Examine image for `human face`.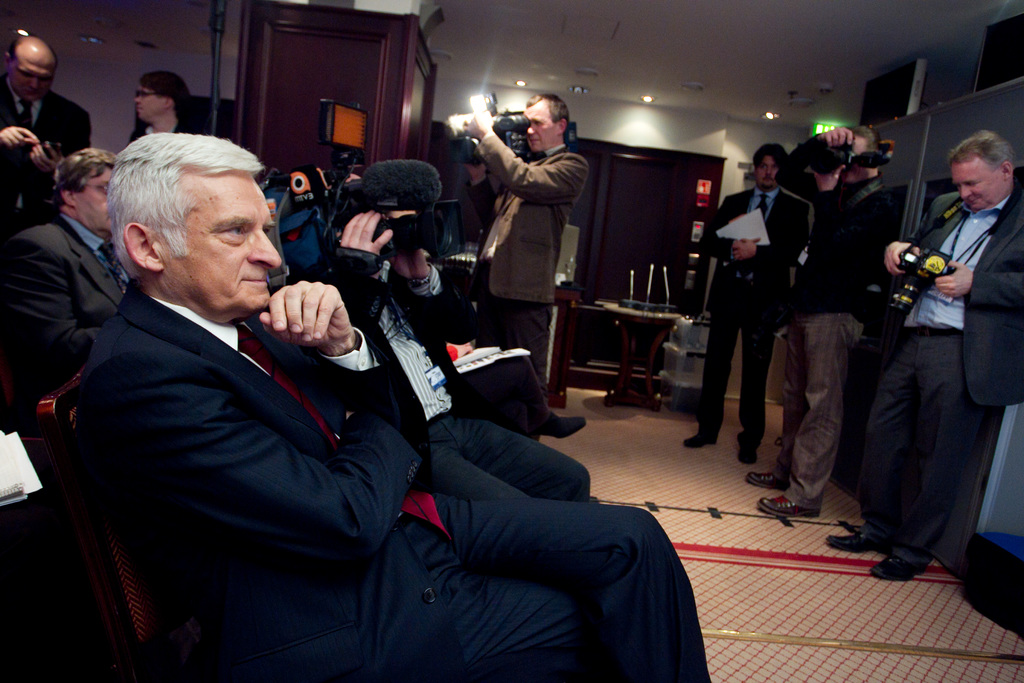
Examination result: 952/165/1005/215.
